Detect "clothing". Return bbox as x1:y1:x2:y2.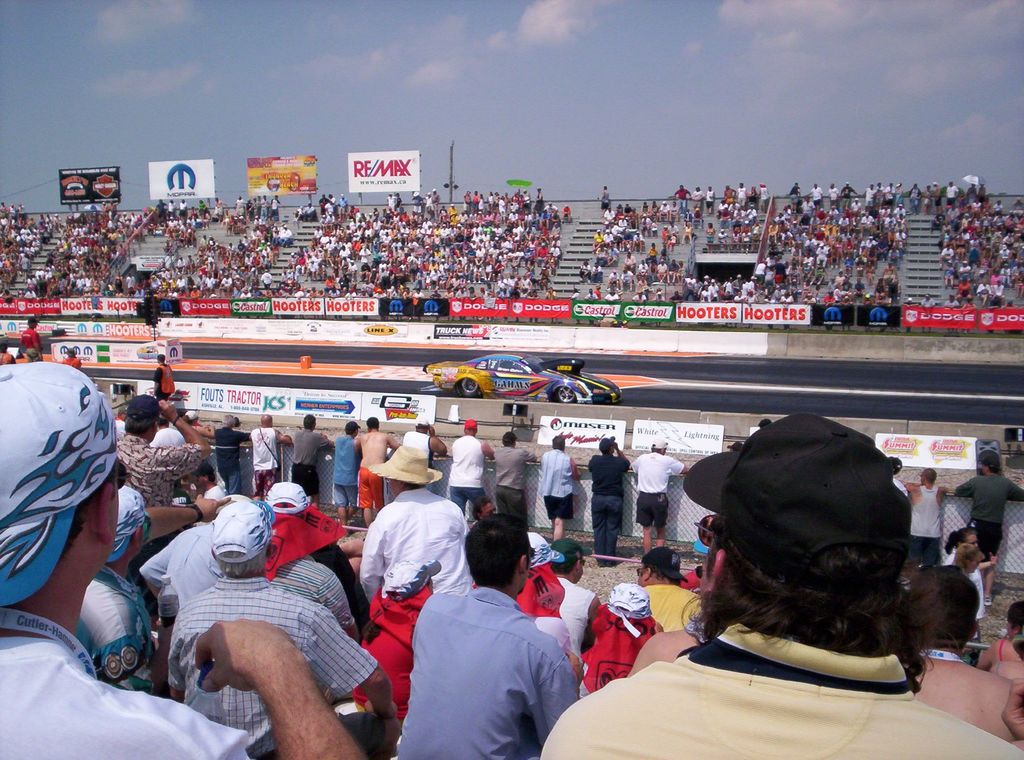
589:453:630:554.
